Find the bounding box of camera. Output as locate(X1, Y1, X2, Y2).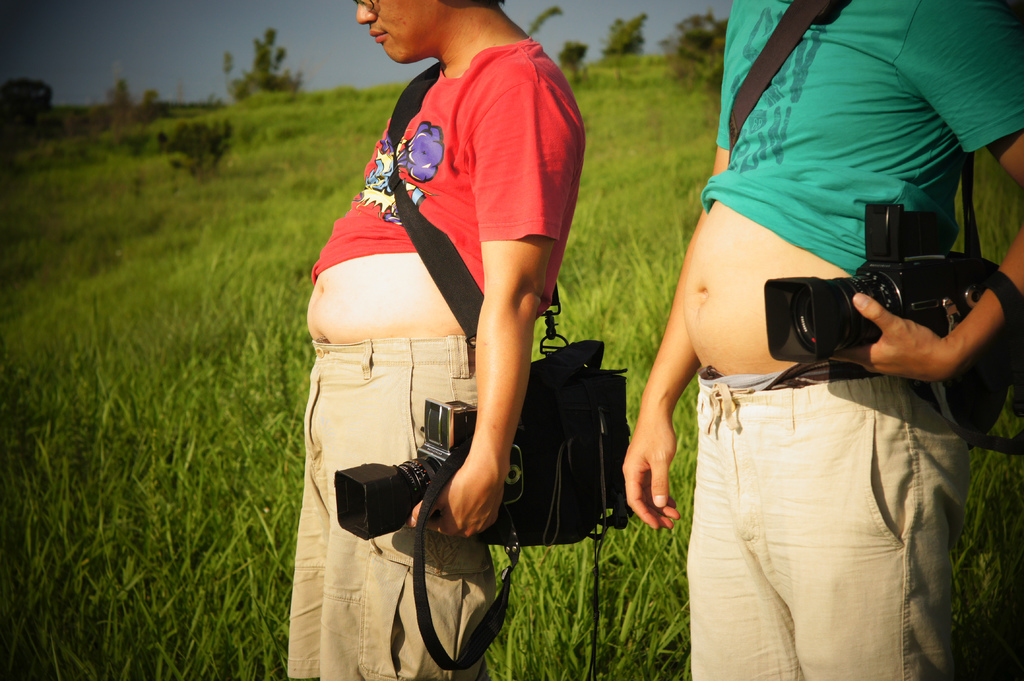
locate(760, 191, 983, 355).
